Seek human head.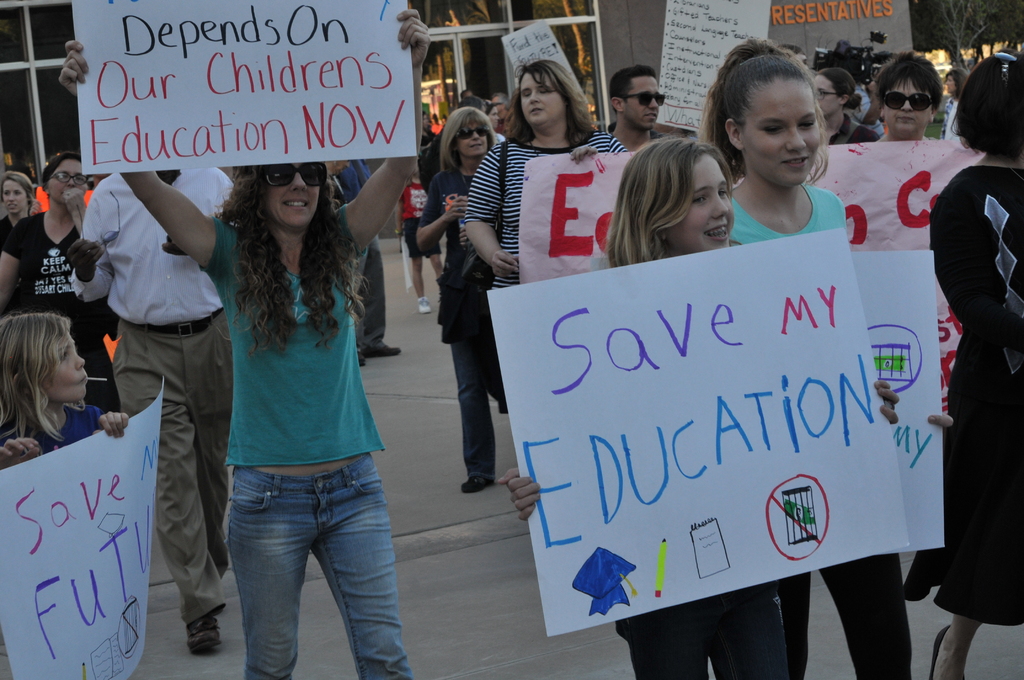
select_region(877, 55, 938, 139).
